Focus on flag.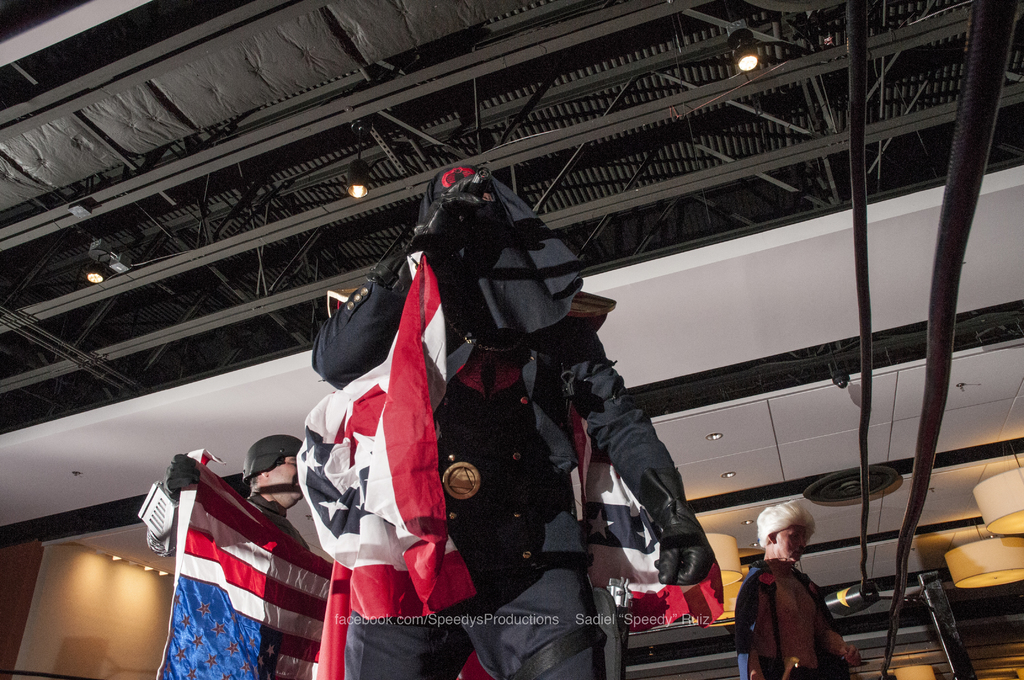
Focused at (557, 398, 728, 640).
